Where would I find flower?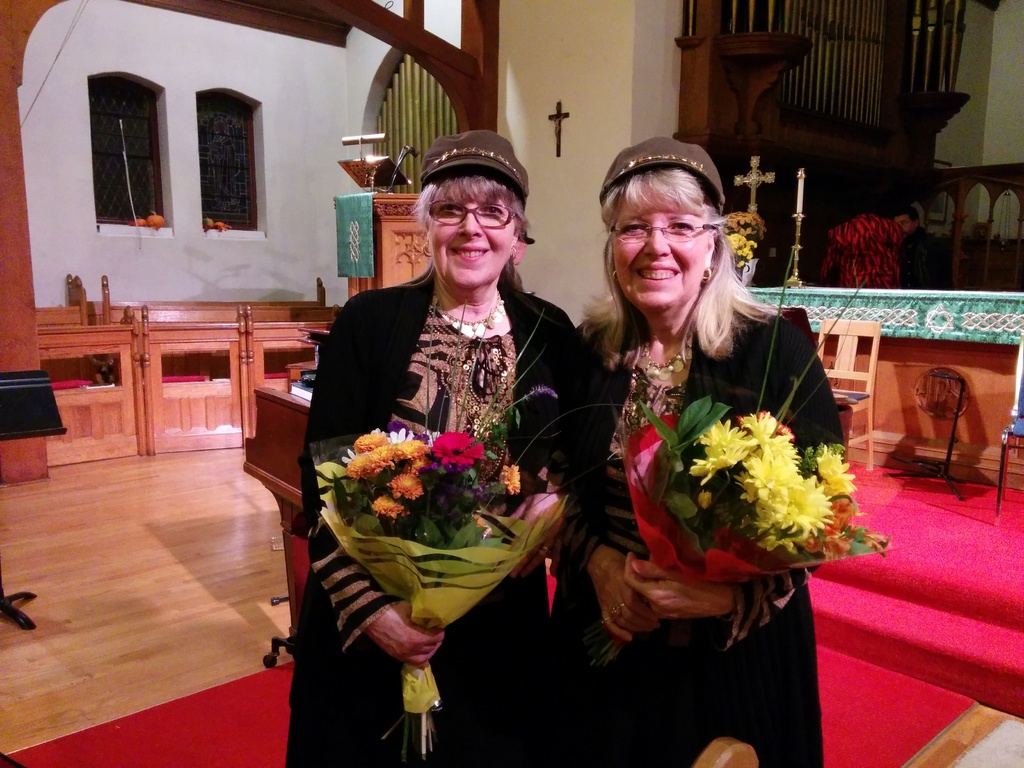
At [left=529, top=383, right=559, bottom=401].
